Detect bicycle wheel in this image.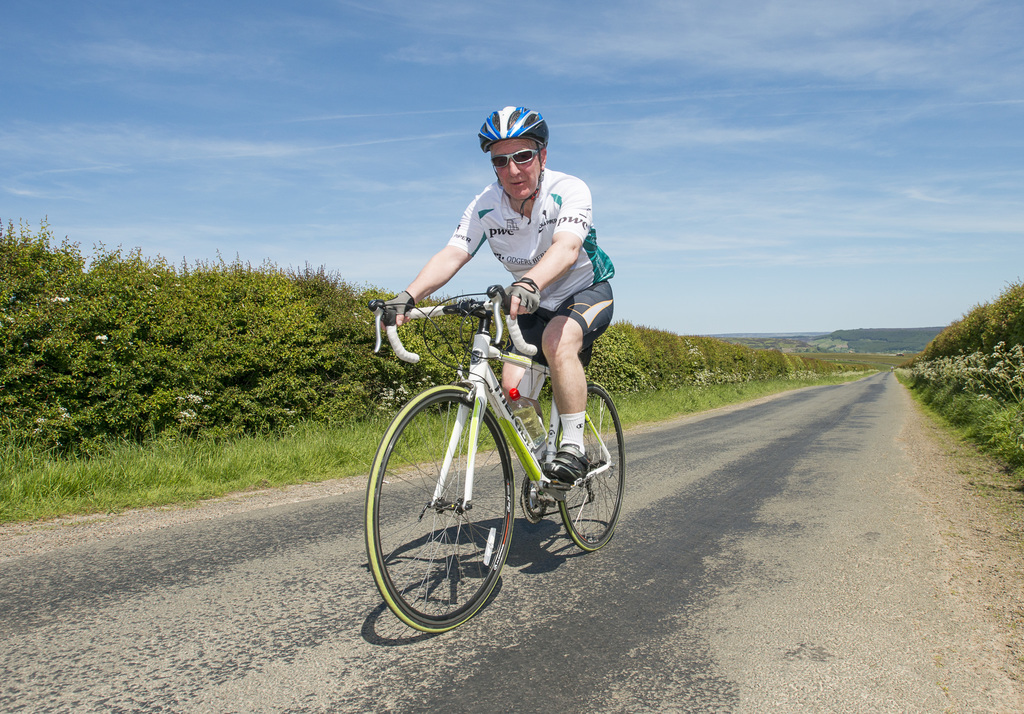
Detection: locate(554, 383, 626, 551).
